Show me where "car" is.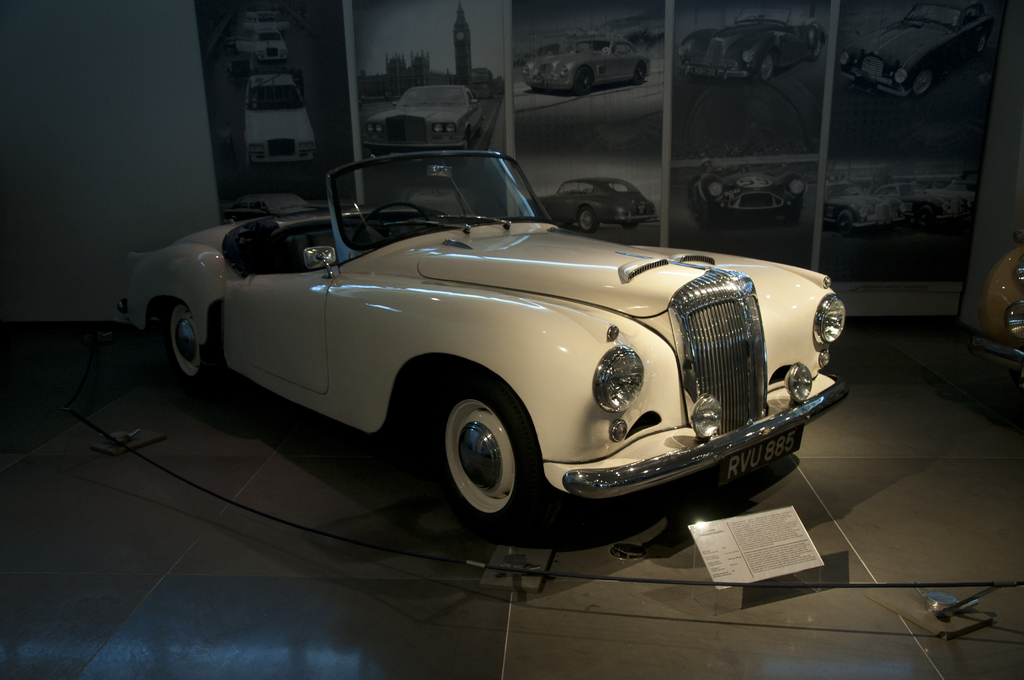
"car" is at <region>518, 171, 654, 229</region>.
